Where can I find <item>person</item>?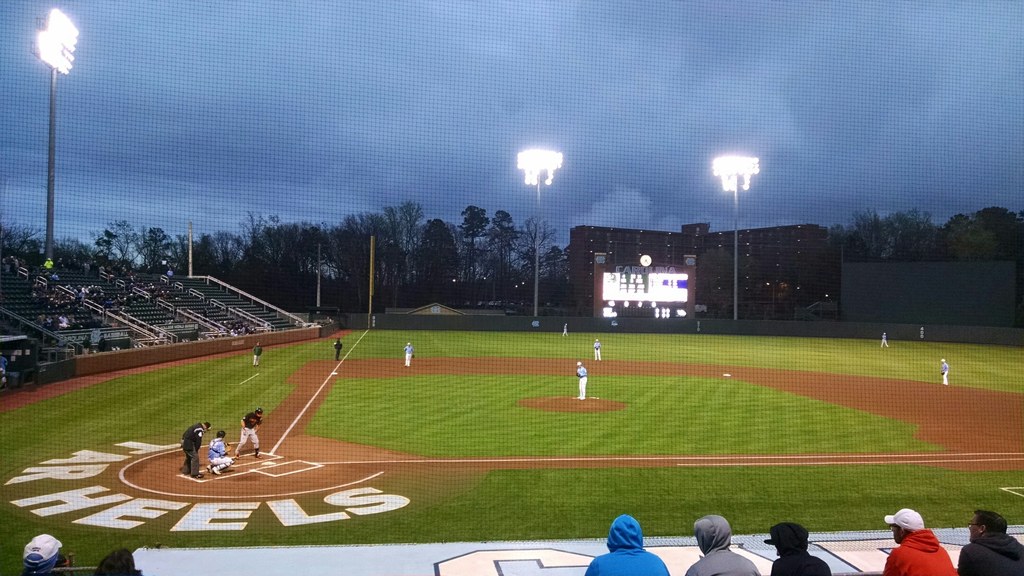
You can find it at box(956, 508, 1023, 575).
